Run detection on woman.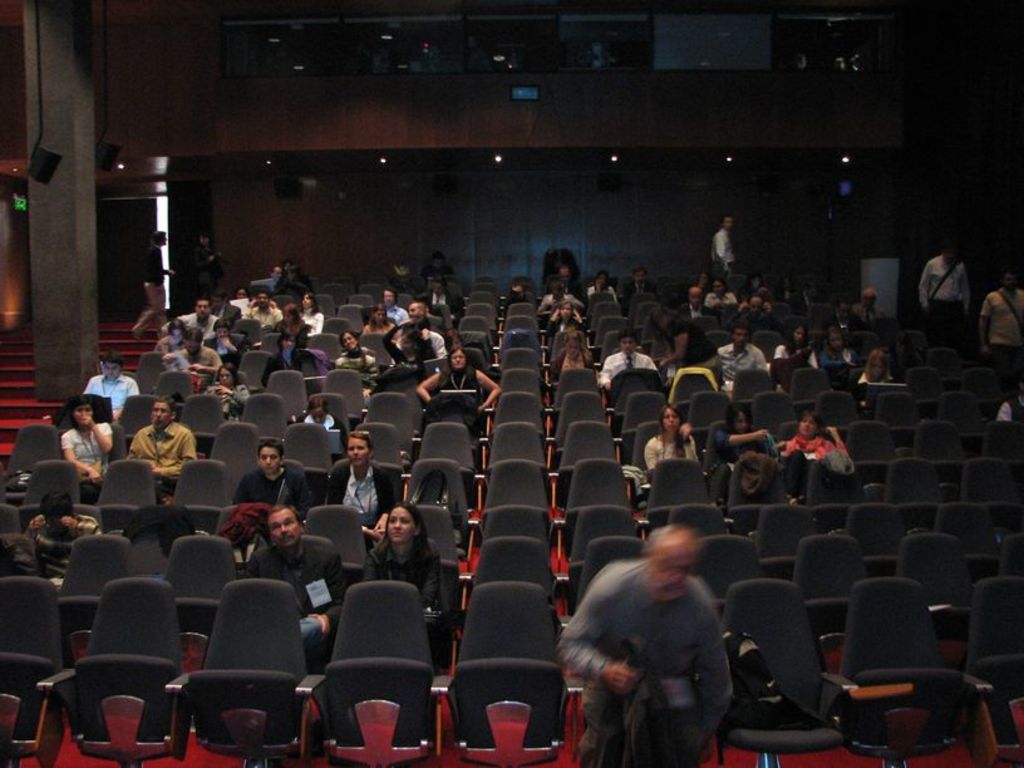
Result: Rect(297, 291, 324, 333).
